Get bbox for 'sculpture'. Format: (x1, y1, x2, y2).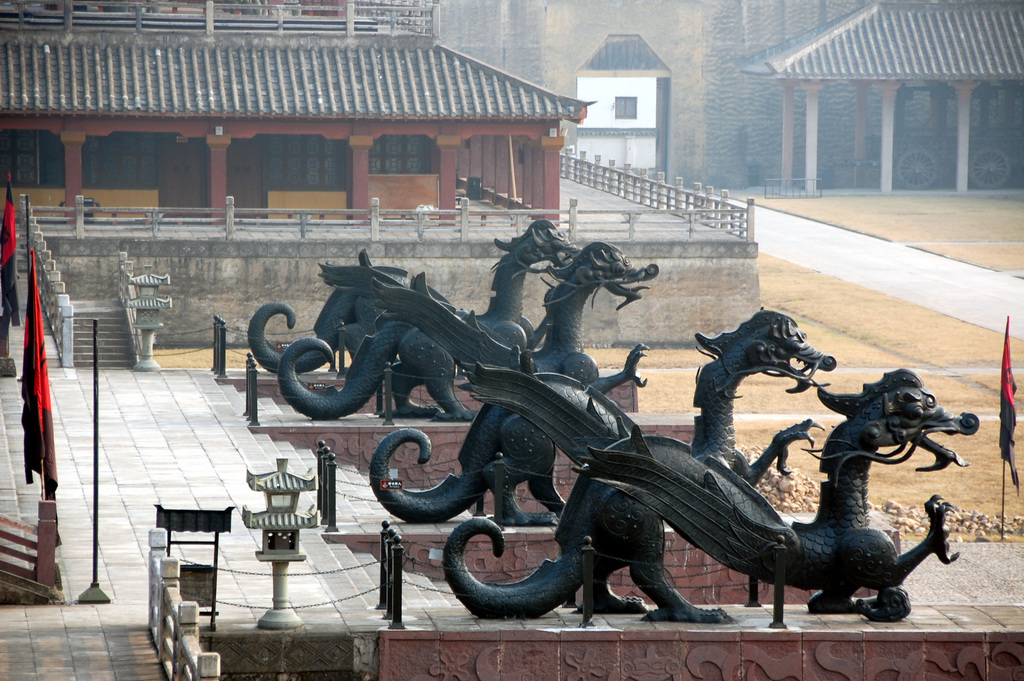
(241, 219, 589, 372).
